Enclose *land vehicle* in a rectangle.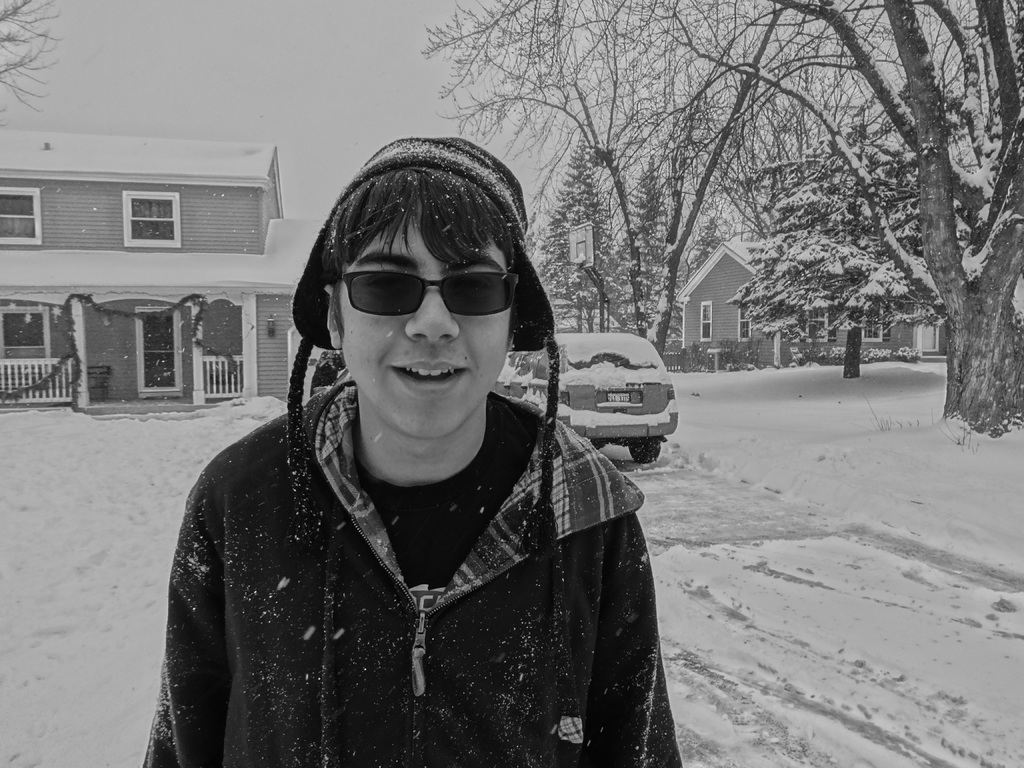
crop(531, 333, 678, 463).
